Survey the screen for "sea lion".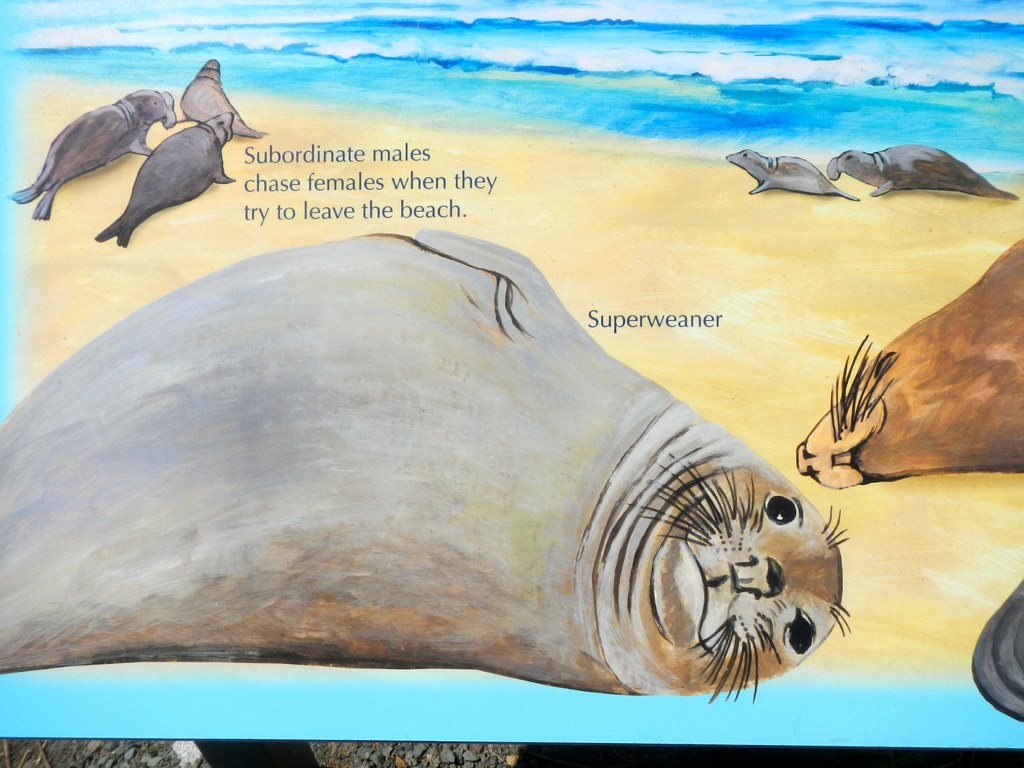
Survey found: <box>971,581,1023,719</box>.
